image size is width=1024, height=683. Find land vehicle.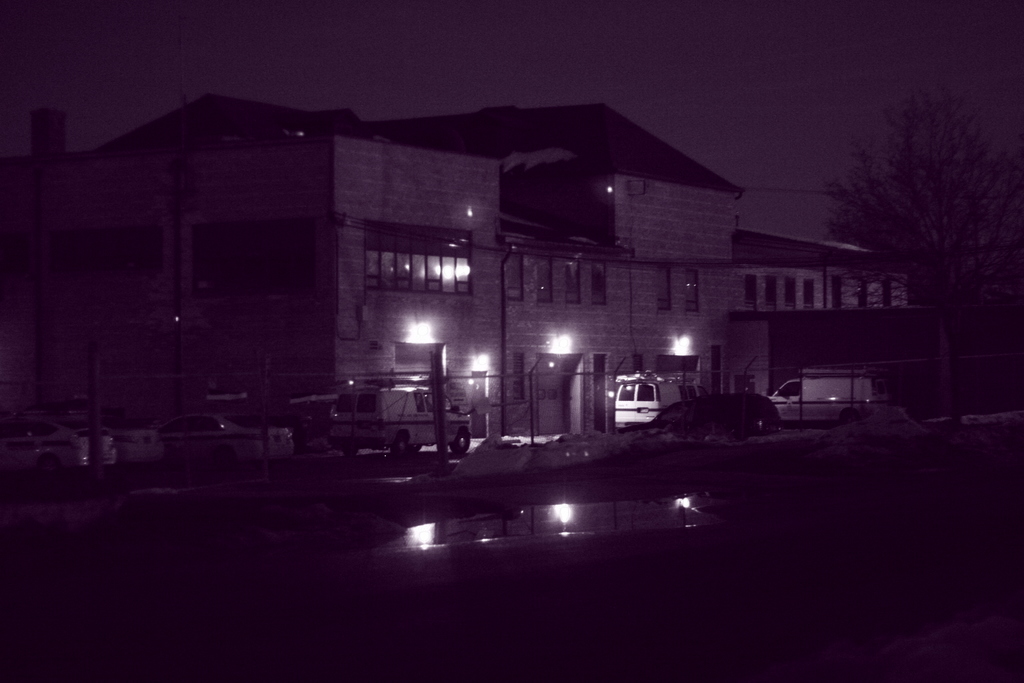
box=[148, 409, 292, 457].
